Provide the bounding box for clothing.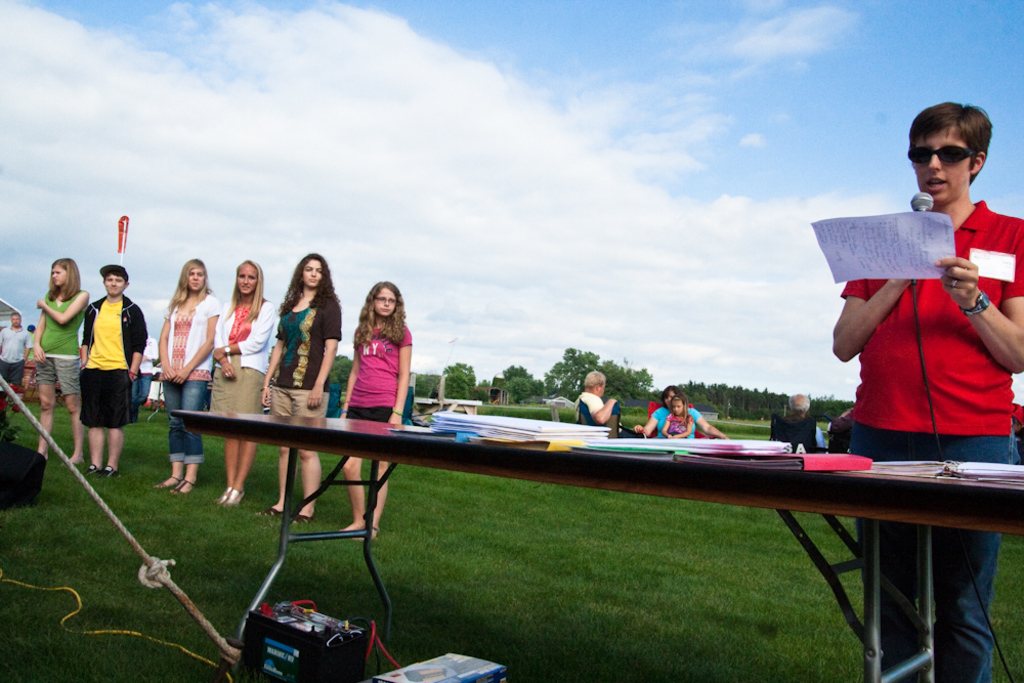
bbox=(349, 323, 412, 423).
